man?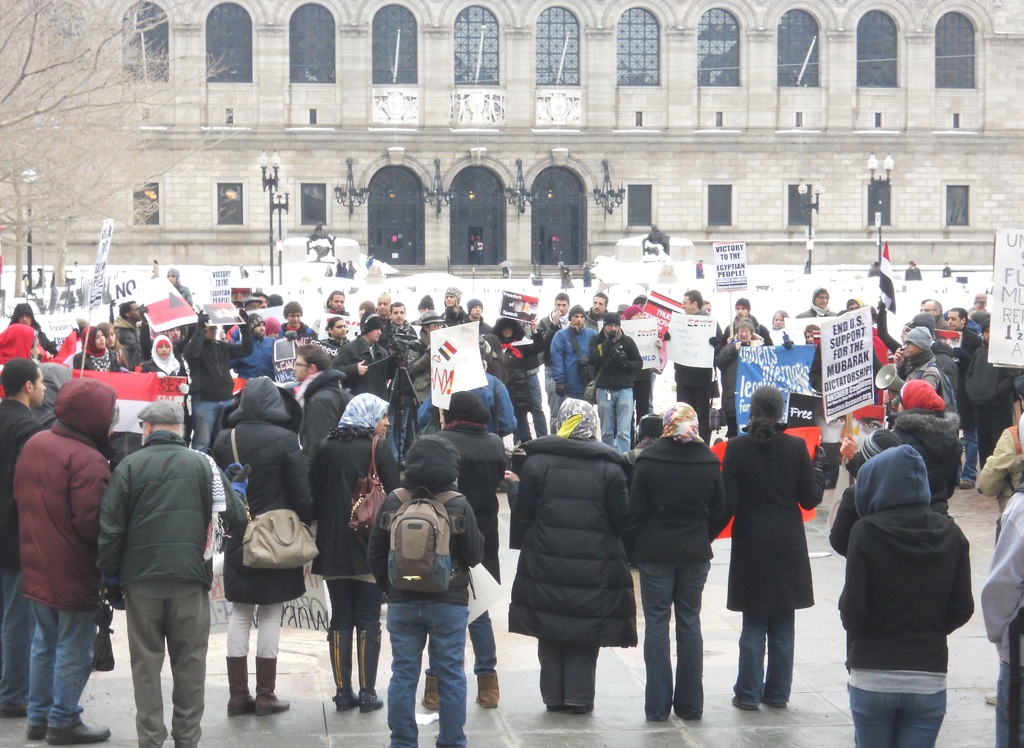
673 288 724 443
